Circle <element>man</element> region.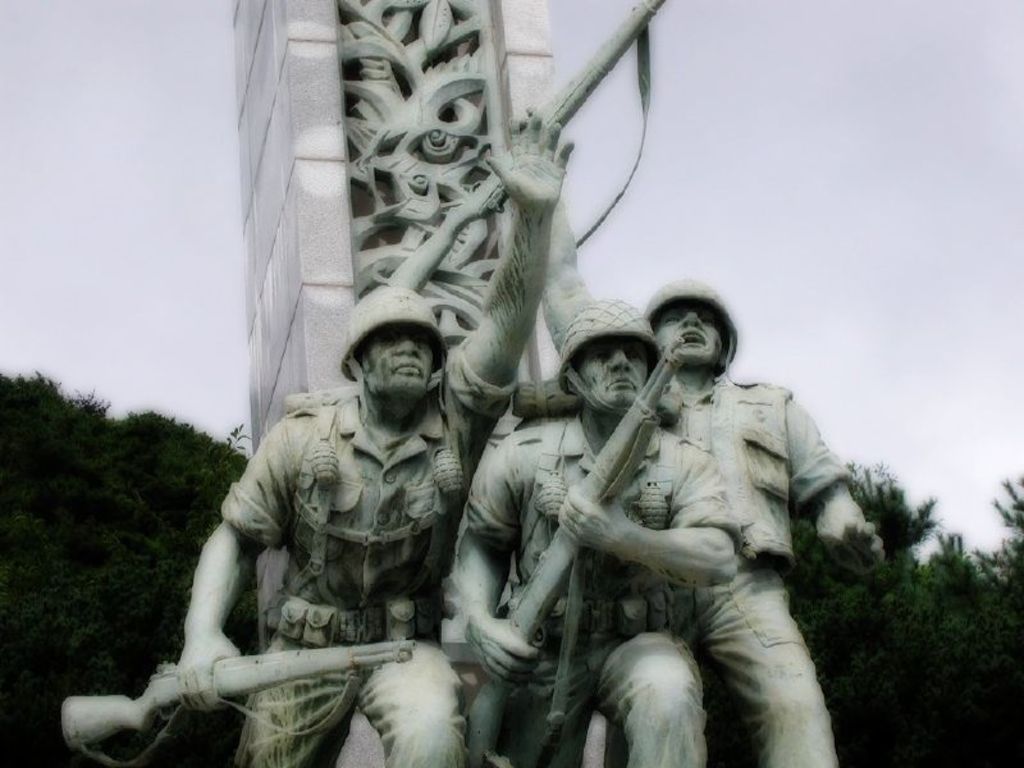
Region: BBox(146, 294, 489, 740).
